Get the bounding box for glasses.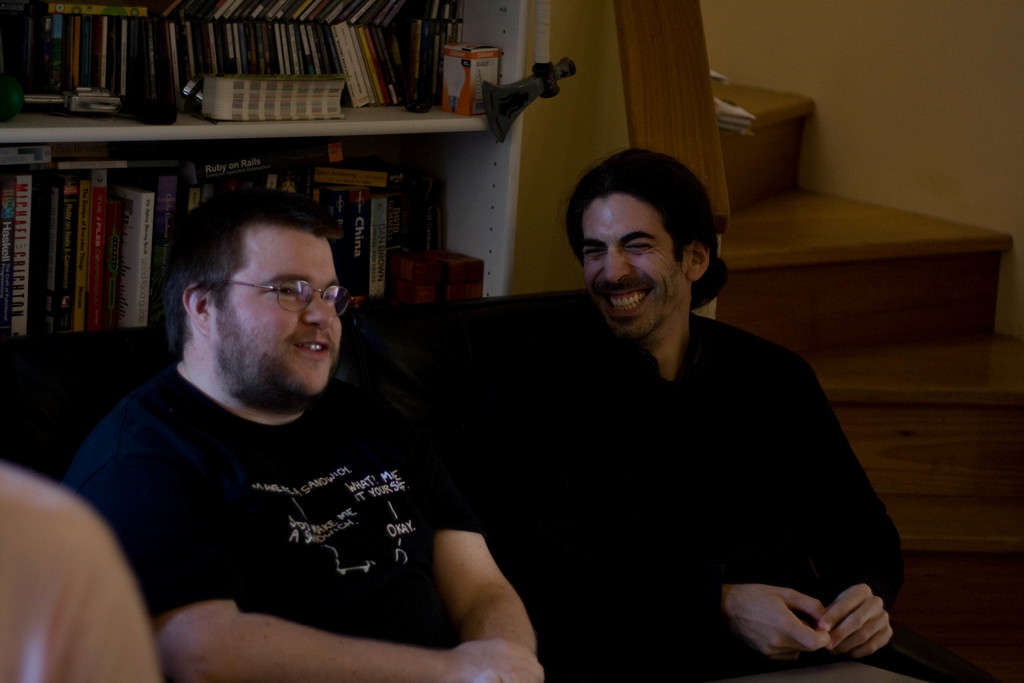
bbox=(219, 280, 353, 318).
